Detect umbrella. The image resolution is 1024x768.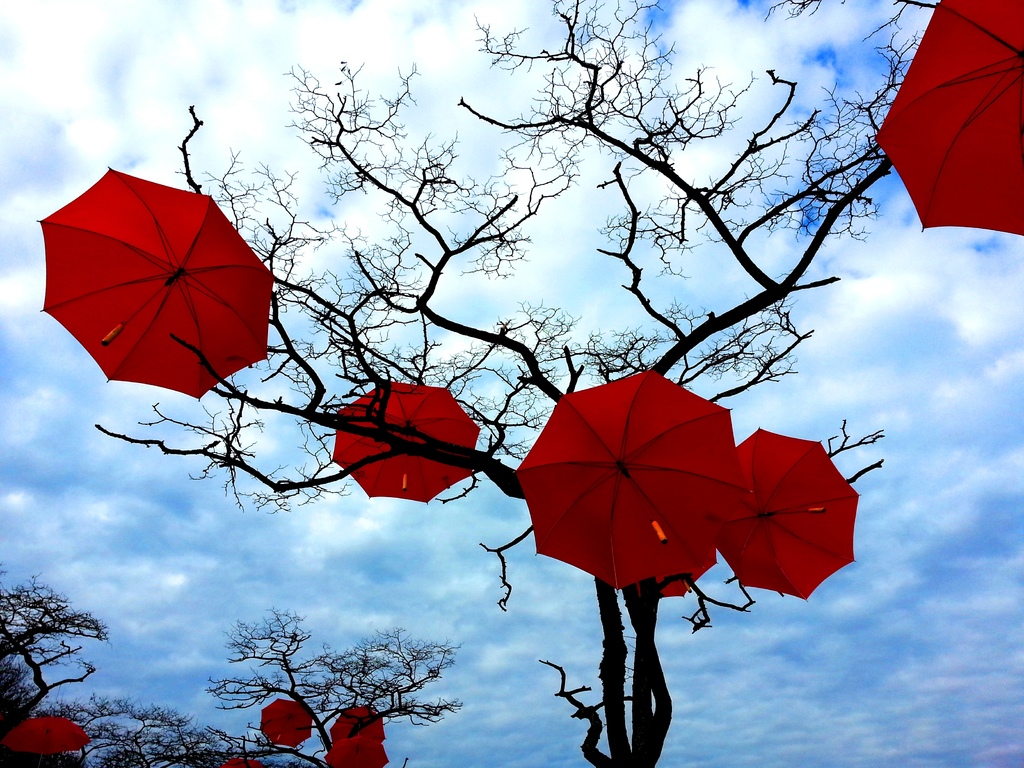
x1=325 y1=735 x2=390 y2=767.
